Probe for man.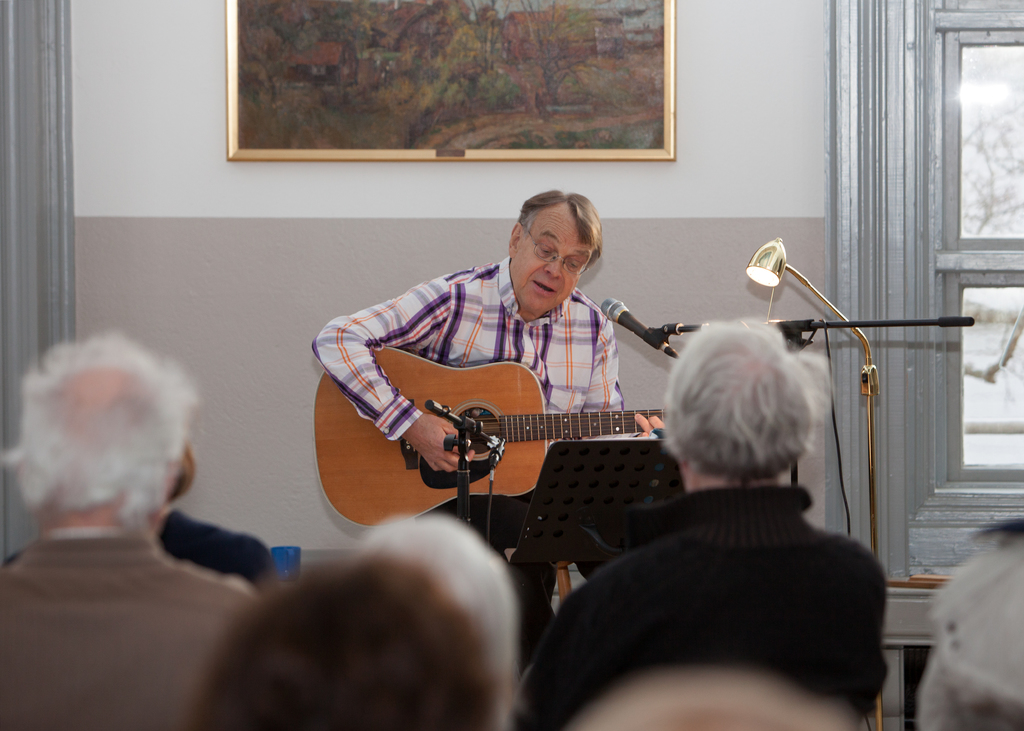
Probe result: bbox=(514, 320, 896, 730).
